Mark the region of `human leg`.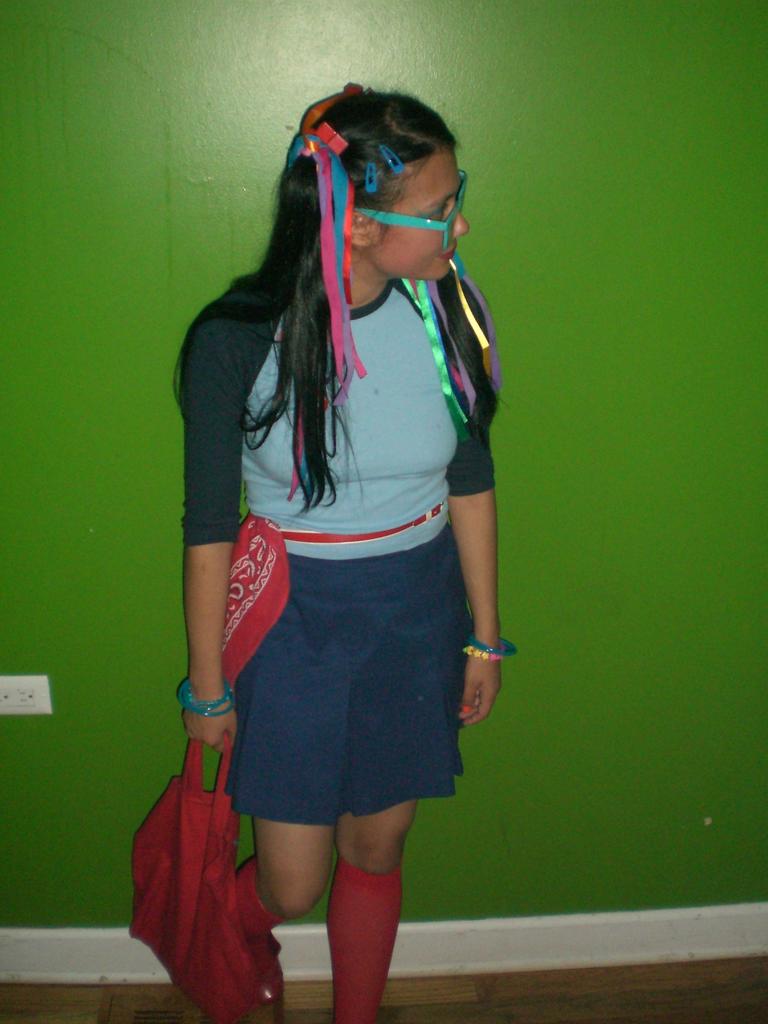
Region: bbox(334, 541, 477, 1023).
